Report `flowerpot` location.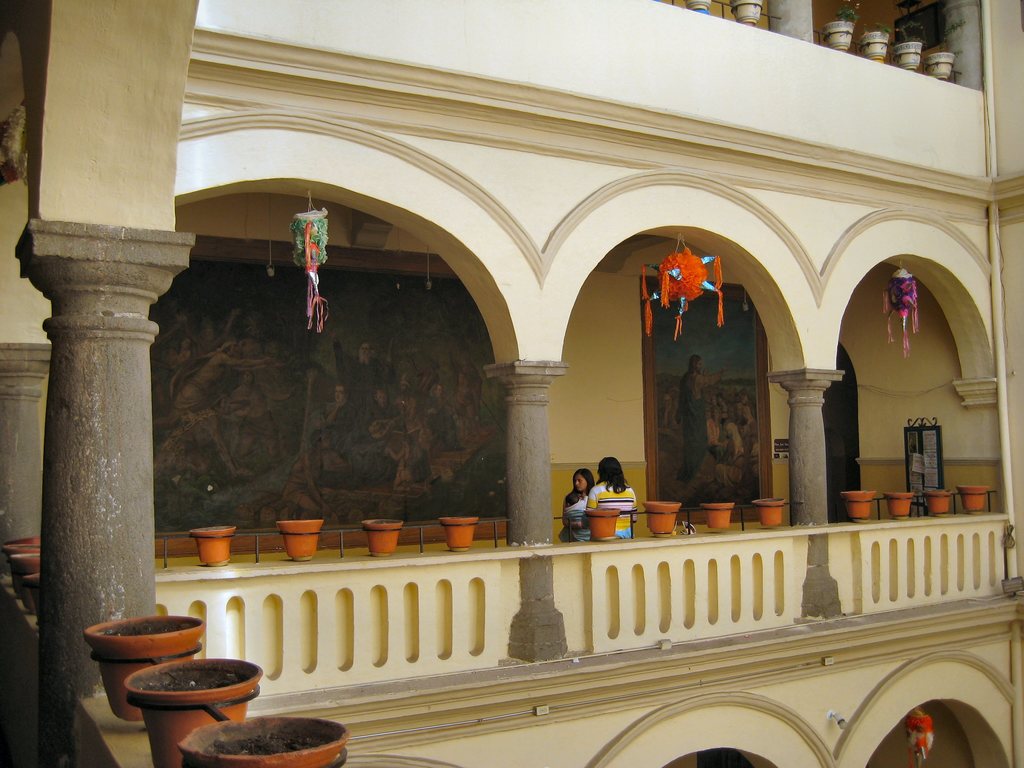
Report: [left=884, top=492, right=912, bottom=518].
